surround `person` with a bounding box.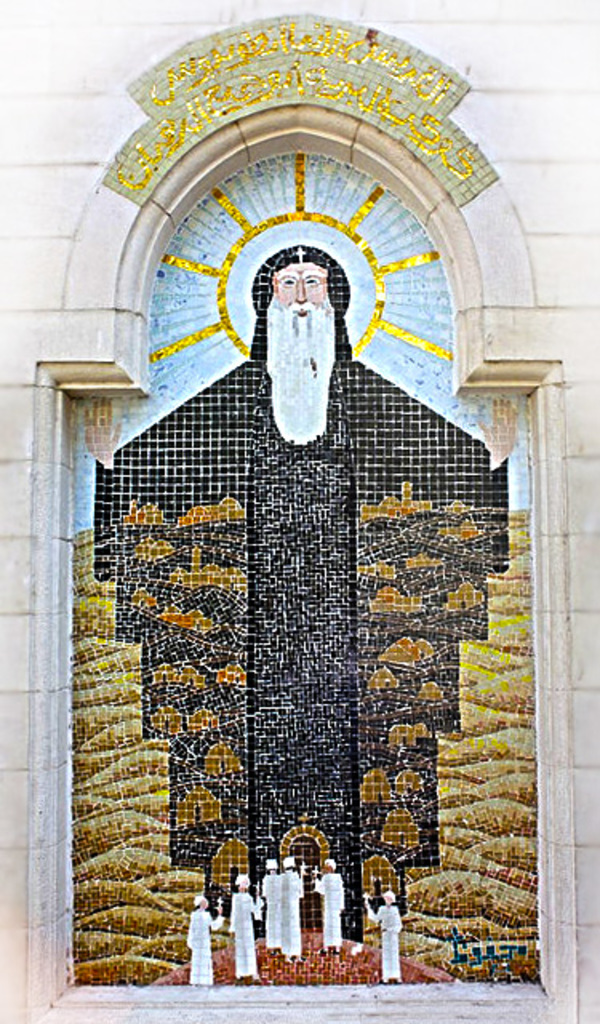
285 869 304 974.
